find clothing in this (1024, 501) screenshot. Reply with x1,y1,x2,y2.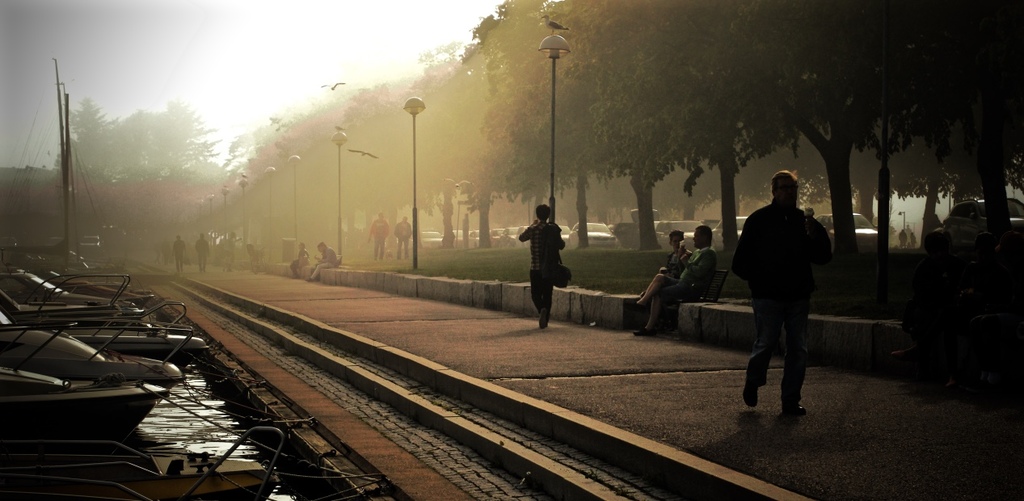
396,221,414,259.
